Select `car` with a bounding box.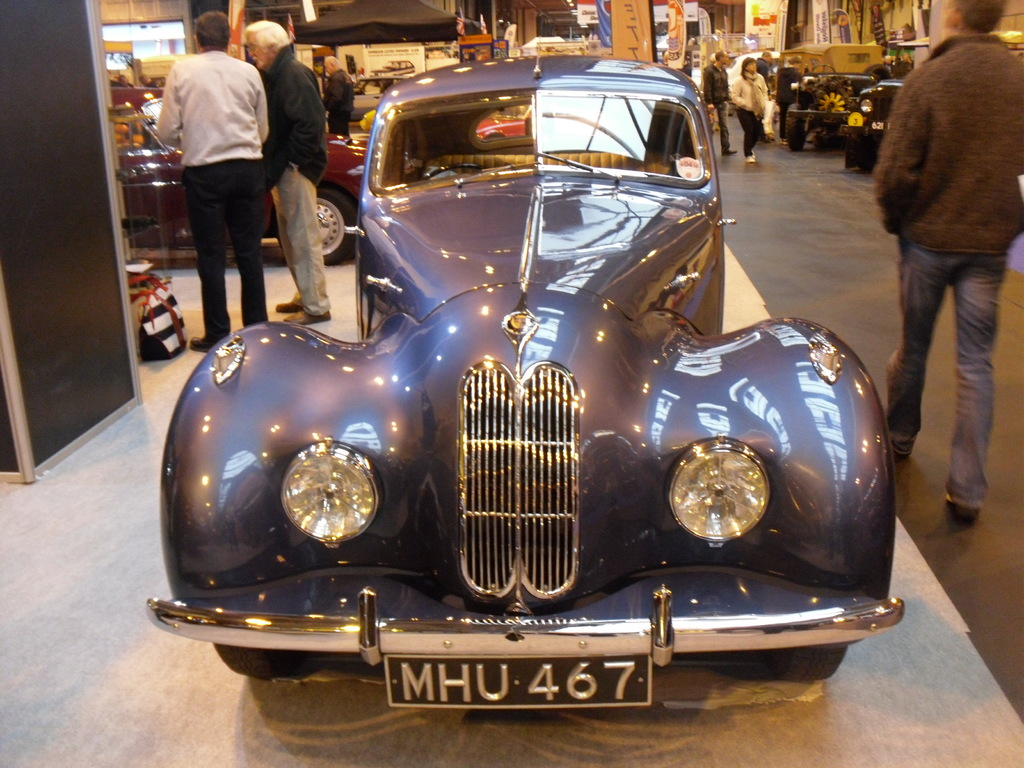
bbox(778, 72, 881, 147).
